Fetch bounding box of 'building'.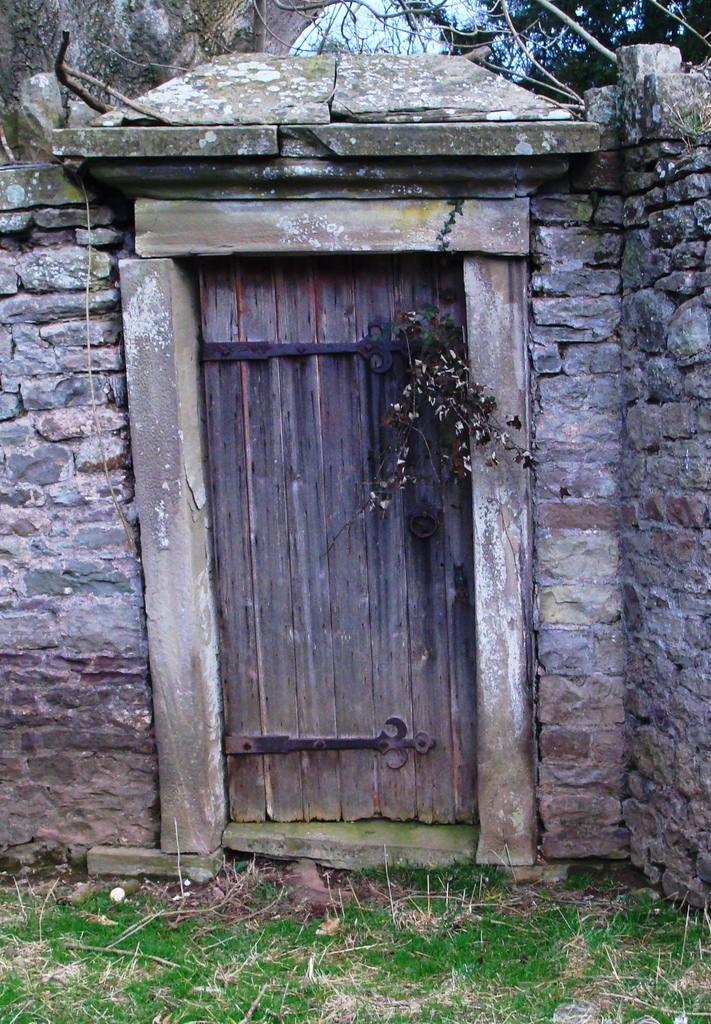
Bbox: (x1=0, y1=0, x2=710, y2=913).
